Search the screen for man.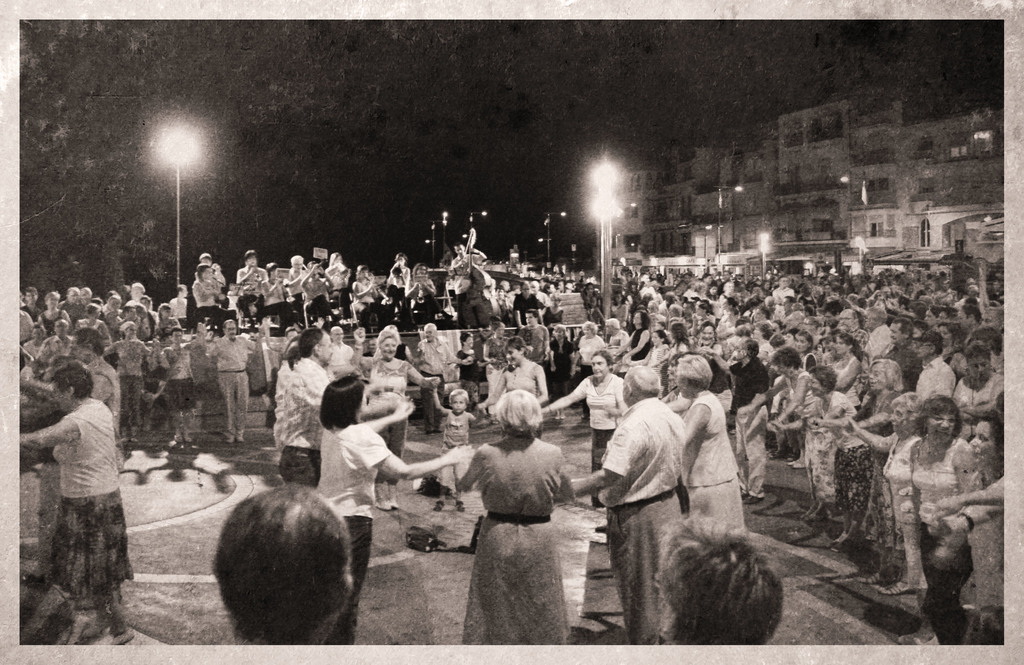
Found at Rect(513, 310, 550, 373).
